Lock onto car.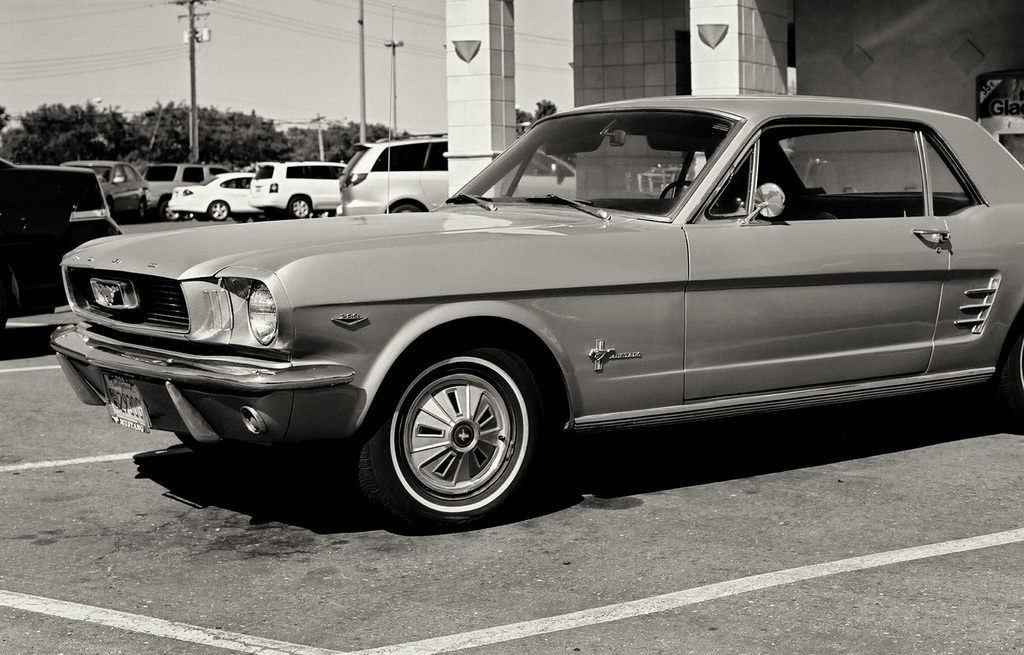
Locked: (left=246, top=163, right=351, bottom=216).
